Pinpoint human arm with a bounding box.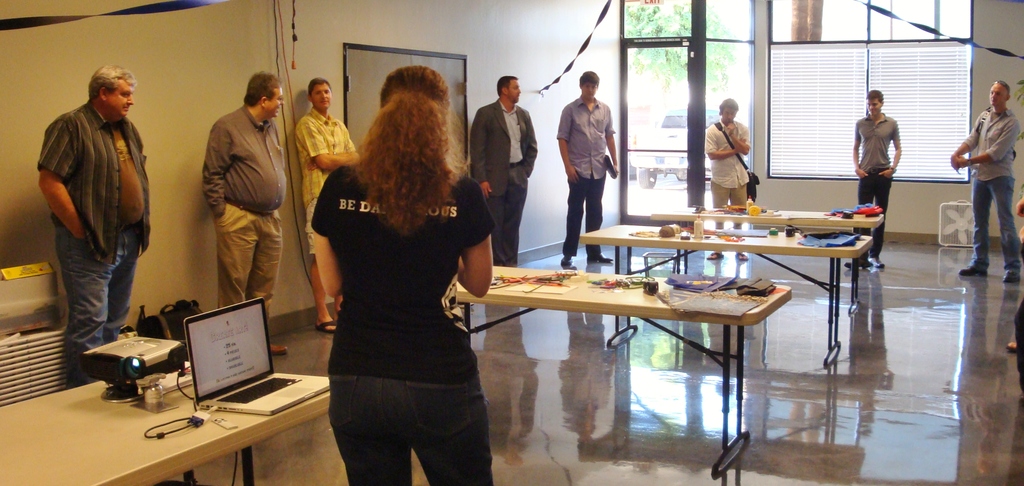
[x1=601, y1=101, x2=619, y2=180].
